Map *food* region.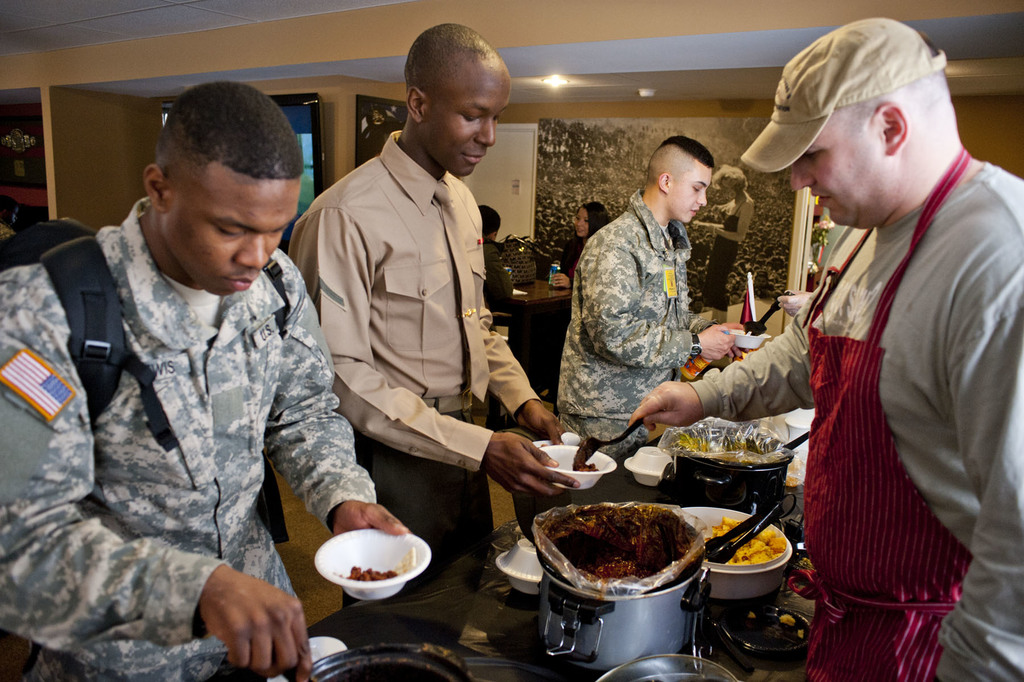
Mapped to 798,628,802,636.
